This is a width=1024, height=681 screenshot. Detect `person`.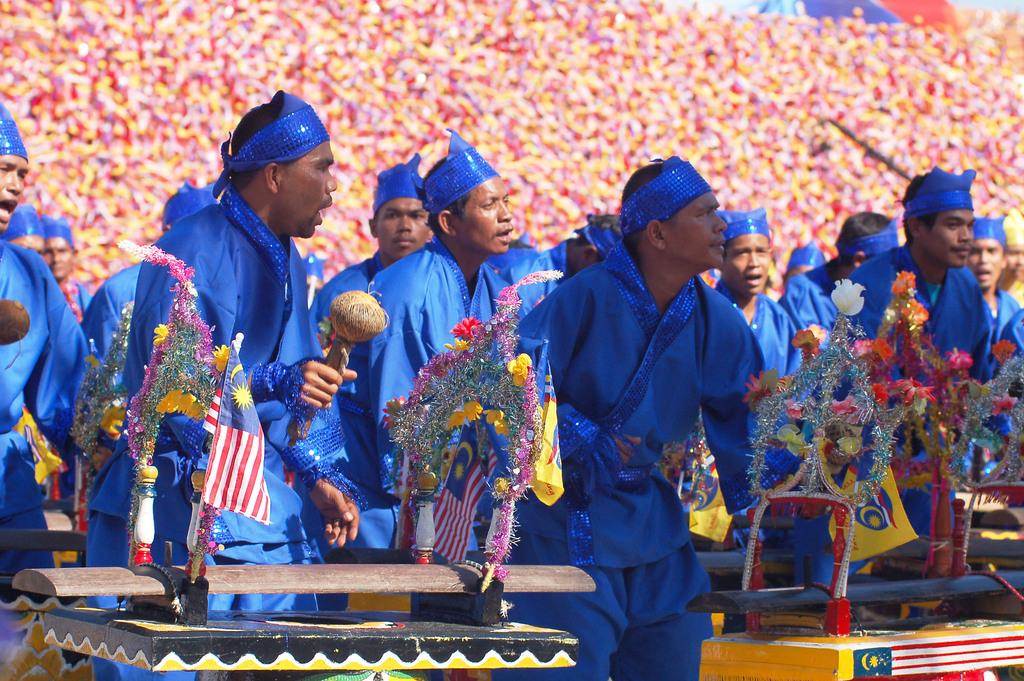
(100,113,332,602).
